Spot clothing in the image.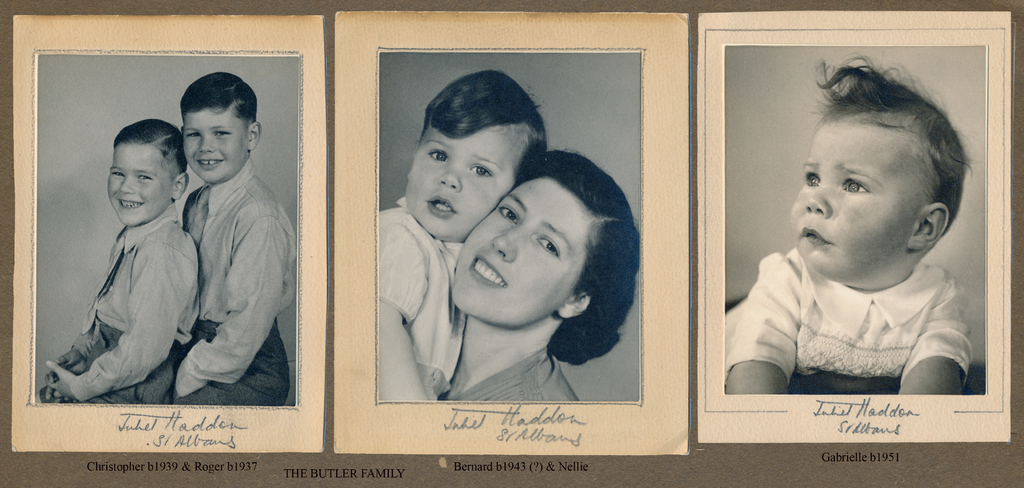
clothing found at BBox(163, 154, 298, 406).
